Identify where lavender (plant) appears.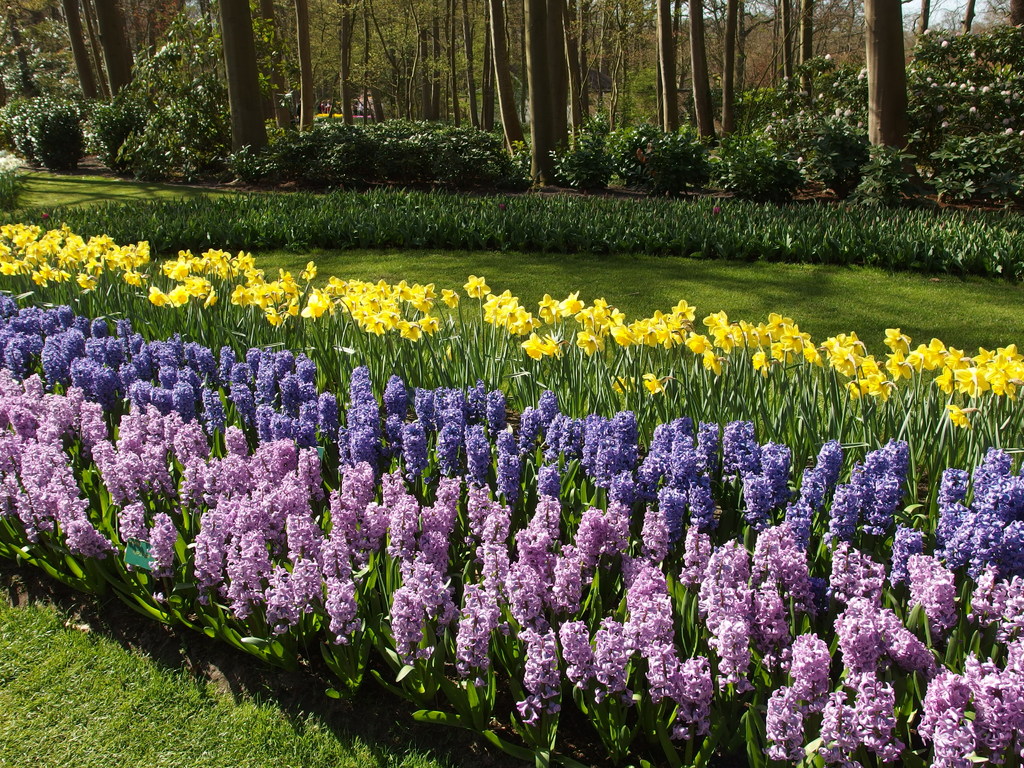
Appears at (368, 500, 395, 544).
